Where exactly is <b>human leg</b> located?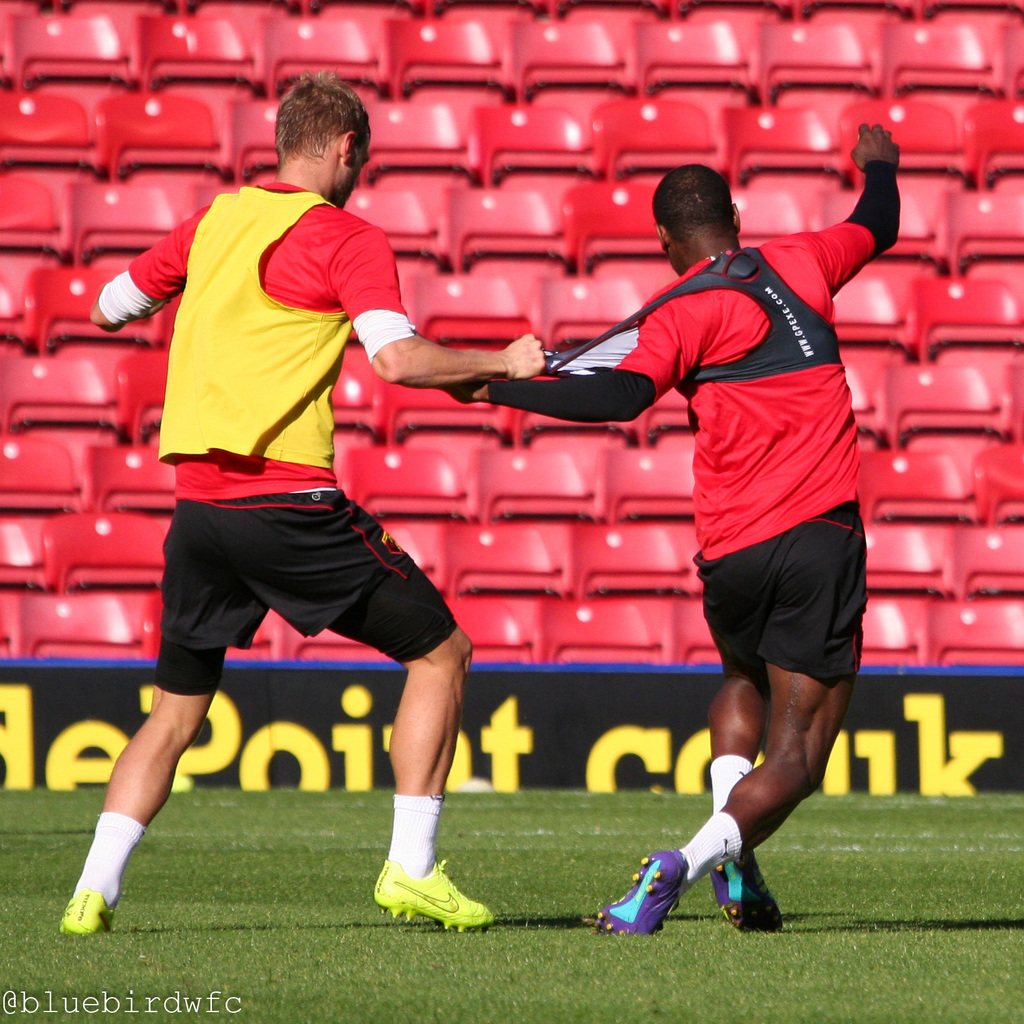
Its bounding box is 711, 664, 779, 927.
